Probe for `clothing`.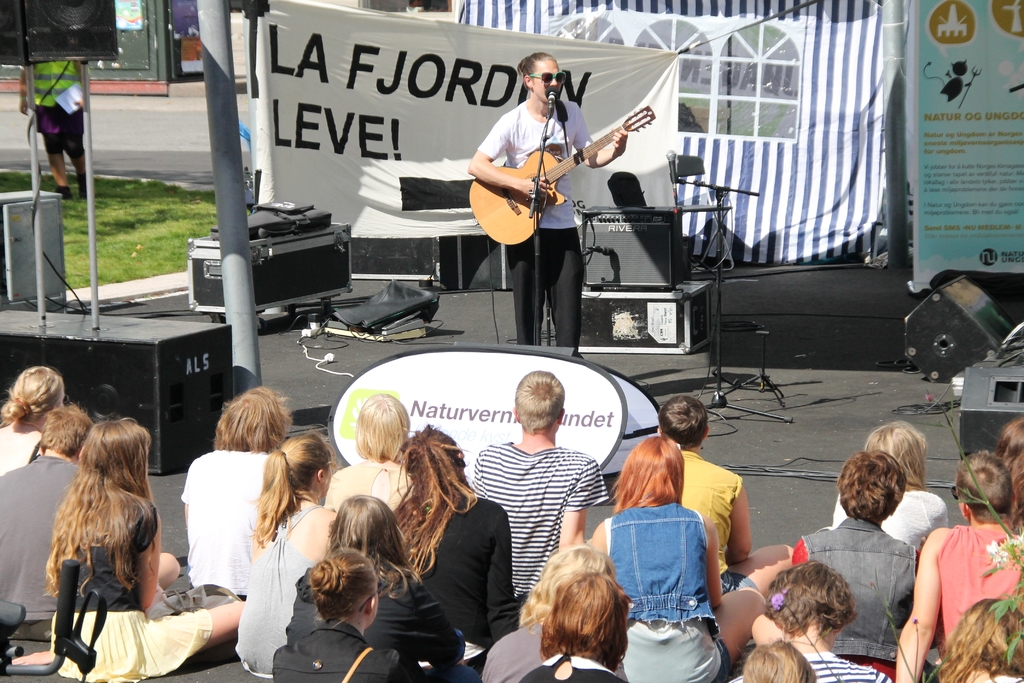
Probe result: {"x1": 477, "y1": 100, "x2": 596, "y2": 356}.
